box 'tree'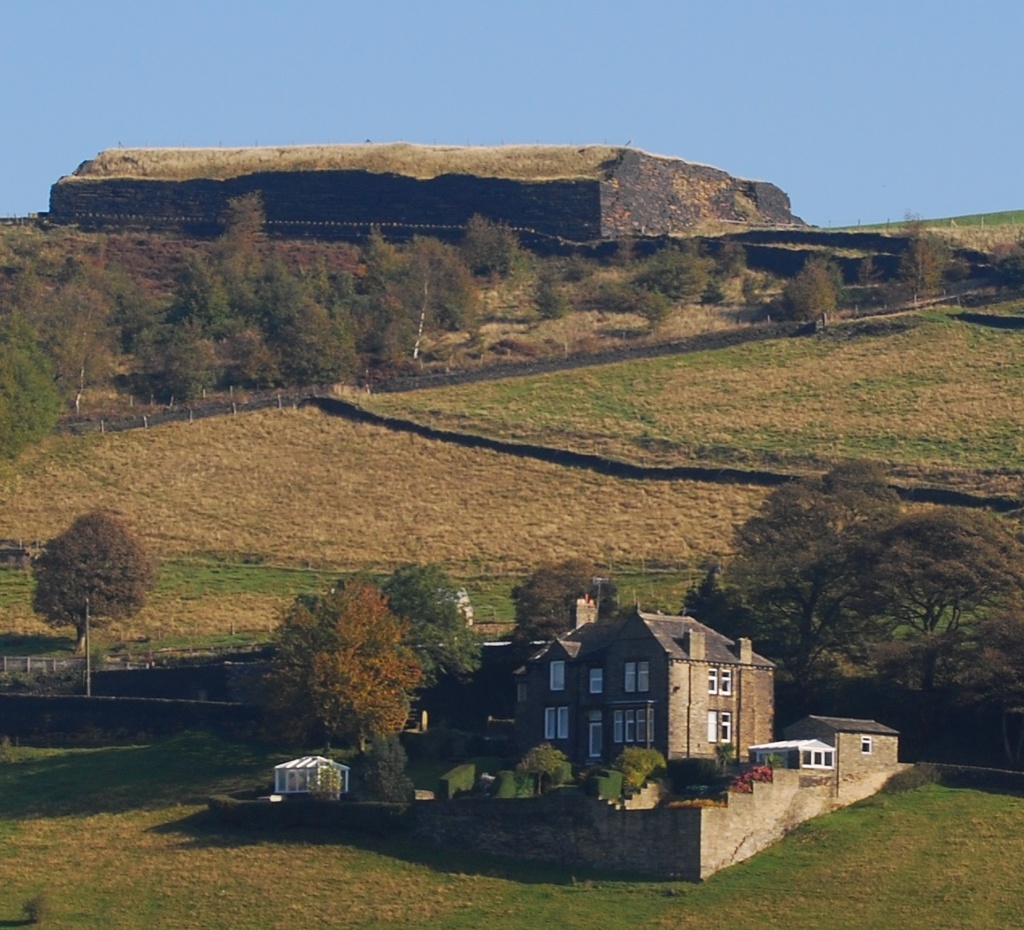
(725,453,926,708)
